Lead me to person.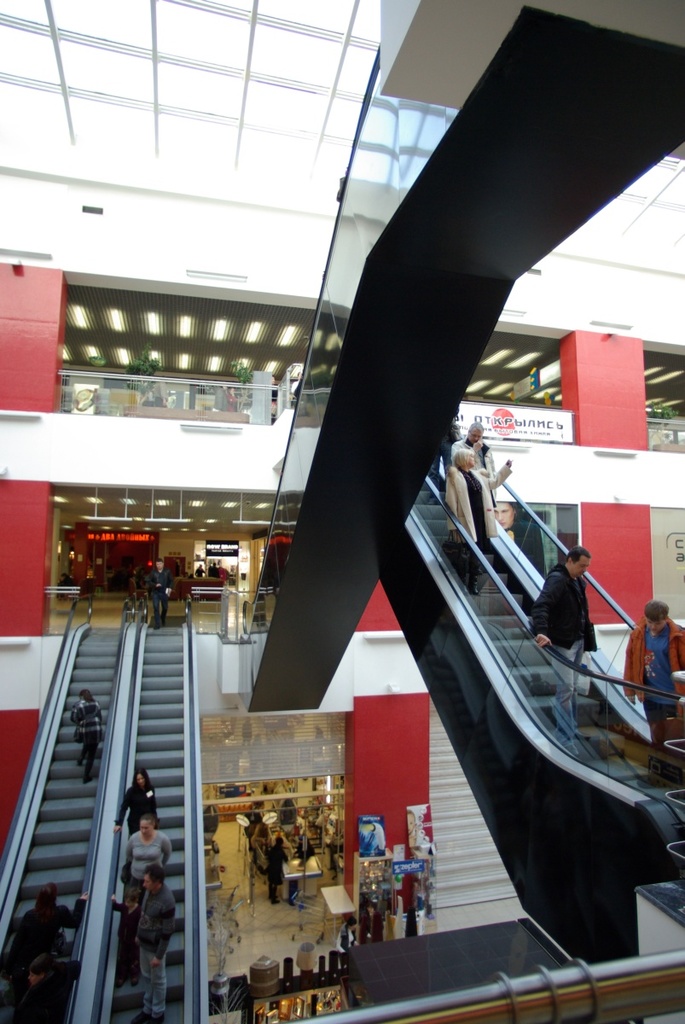
Lead to <region>625, 600, 684, 775</region>.
